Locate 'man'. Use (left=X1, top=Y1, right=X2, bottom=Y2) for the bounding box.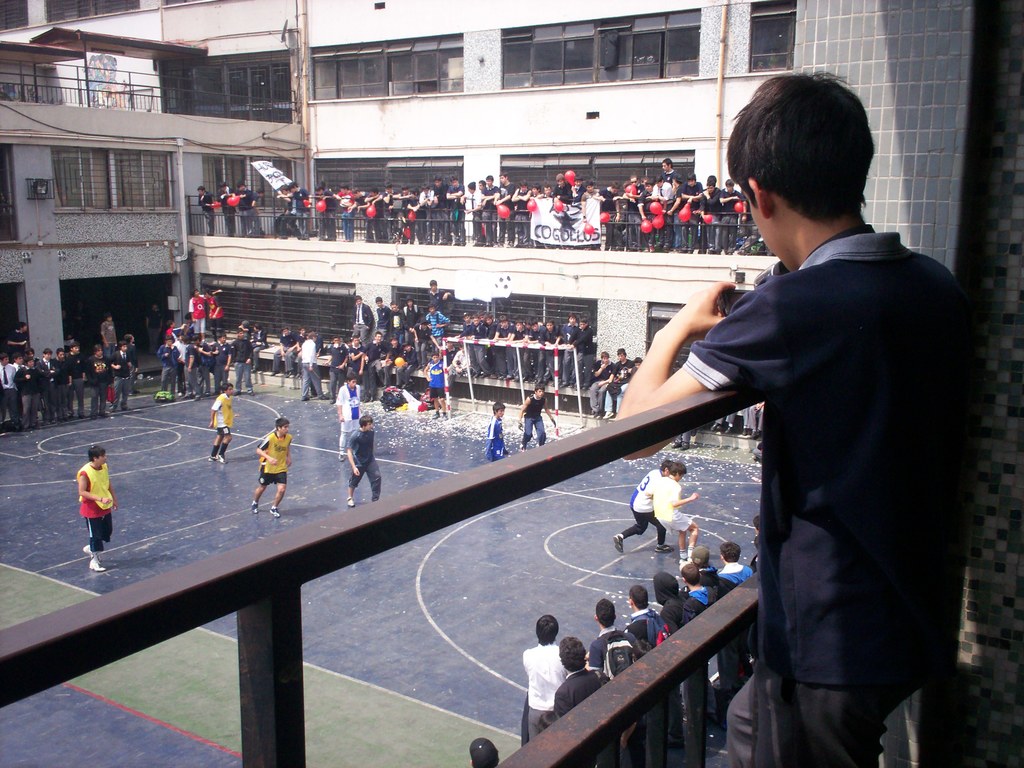
(left=42, top=344, right=58, bottom=425).
